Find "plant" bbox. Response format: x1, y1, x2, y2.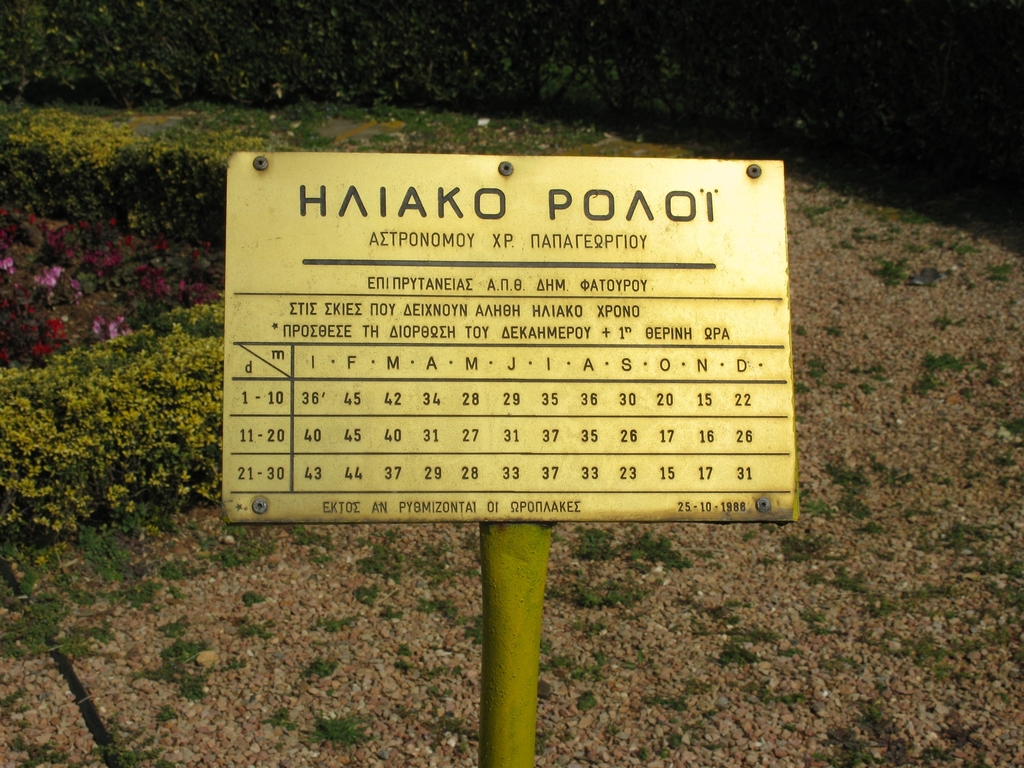
468, 609, 486, 652.
